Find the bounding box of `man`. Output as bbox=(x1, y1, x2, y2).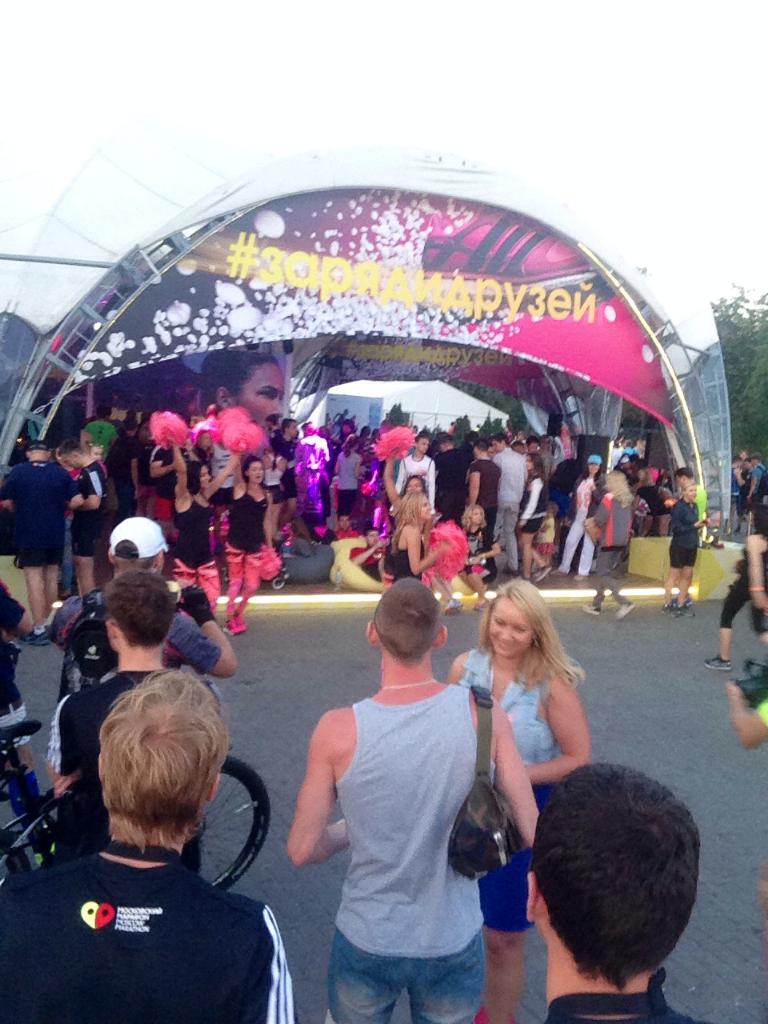
bbox=(49, 574, 225, 876).
